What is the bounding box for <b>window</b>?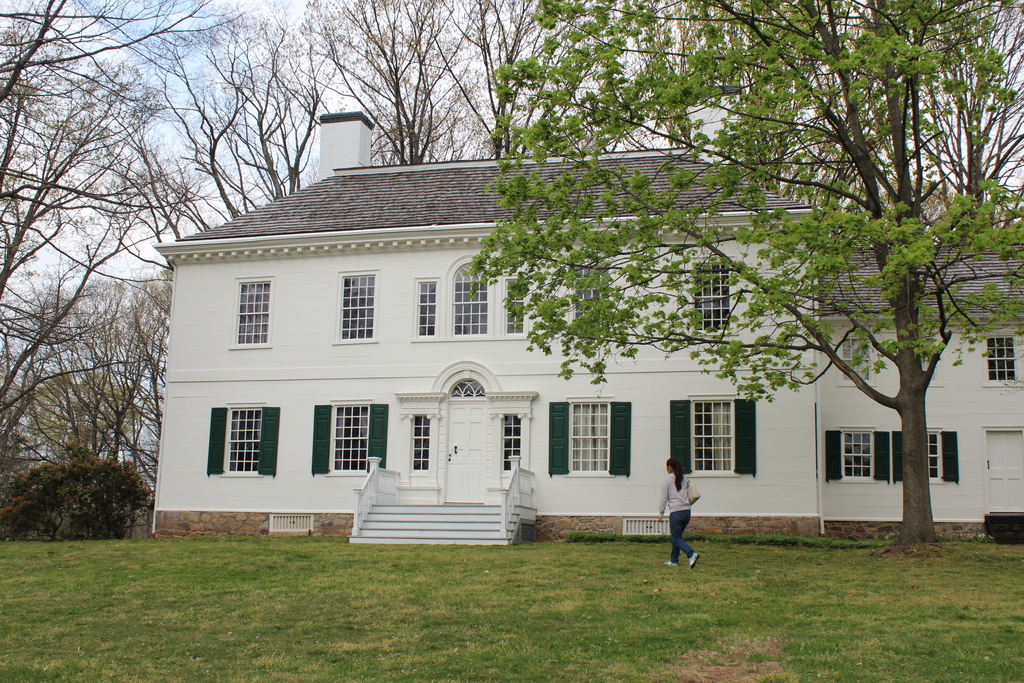
820,431,900,488.
